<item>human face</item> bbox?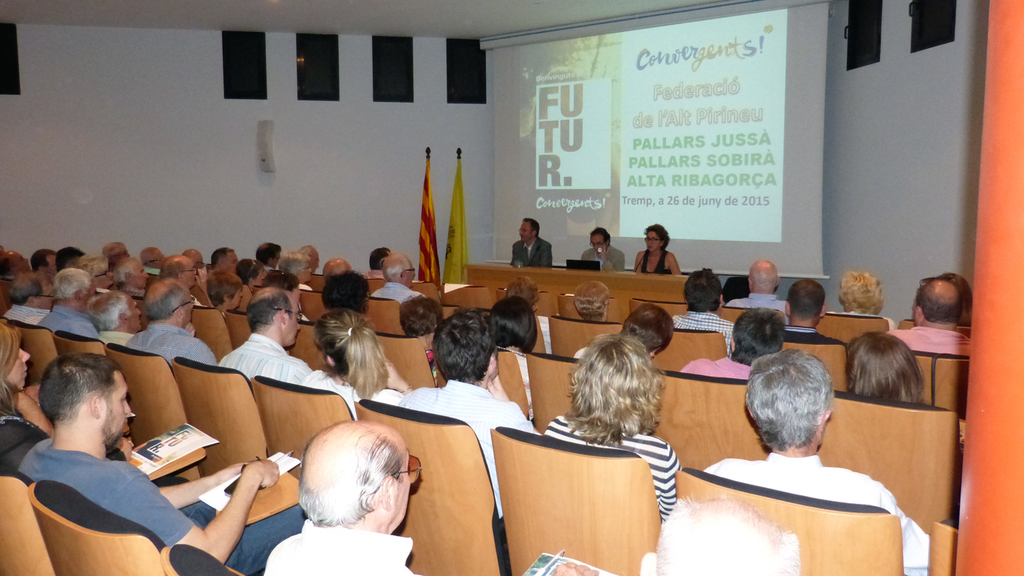
376 451 414 536
